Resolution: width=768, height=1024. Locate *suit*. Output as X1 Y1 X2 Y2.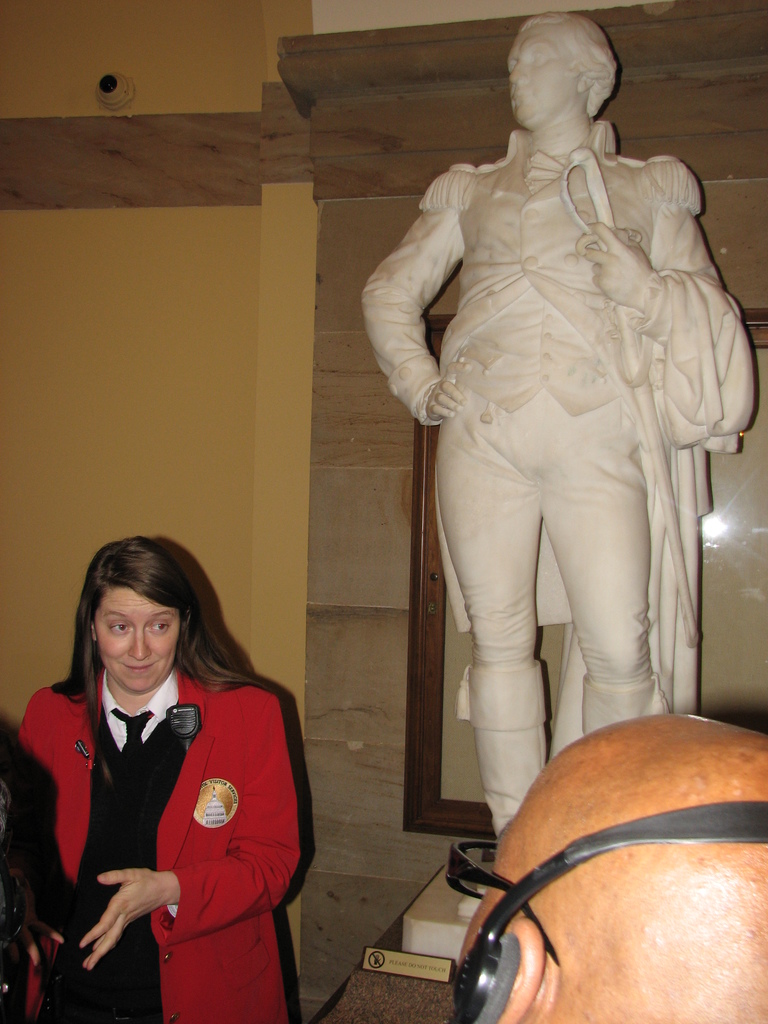
8 666 306 1023.
